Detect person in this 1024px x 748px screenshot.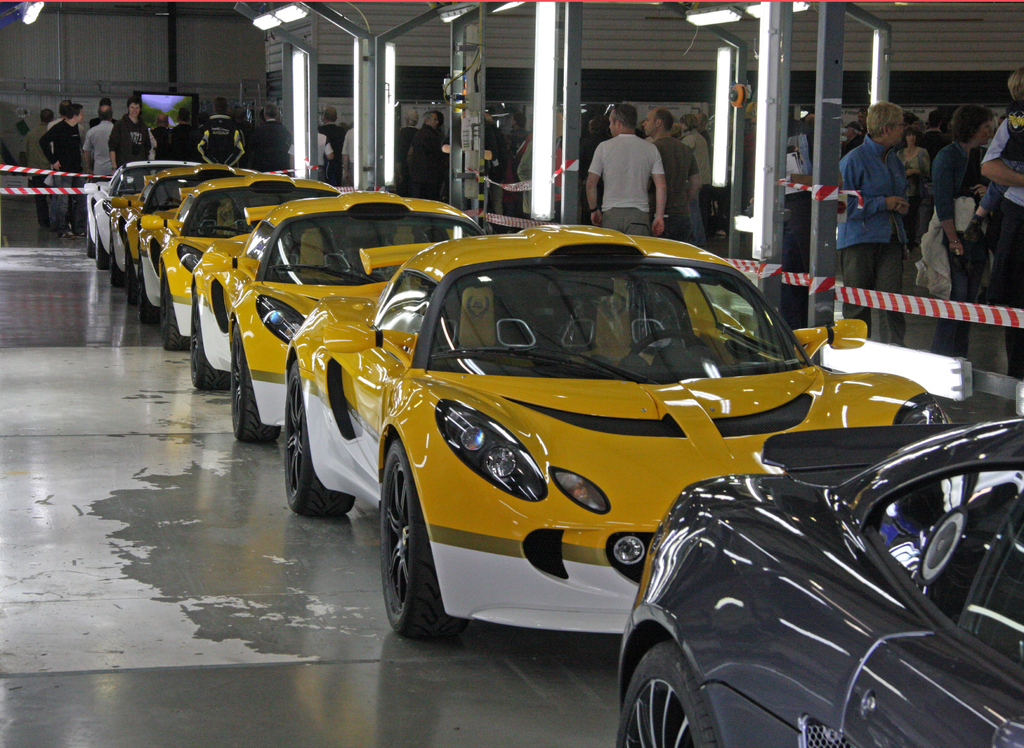
Detection: x1=20, y1=106, x2=53, y2=226.
